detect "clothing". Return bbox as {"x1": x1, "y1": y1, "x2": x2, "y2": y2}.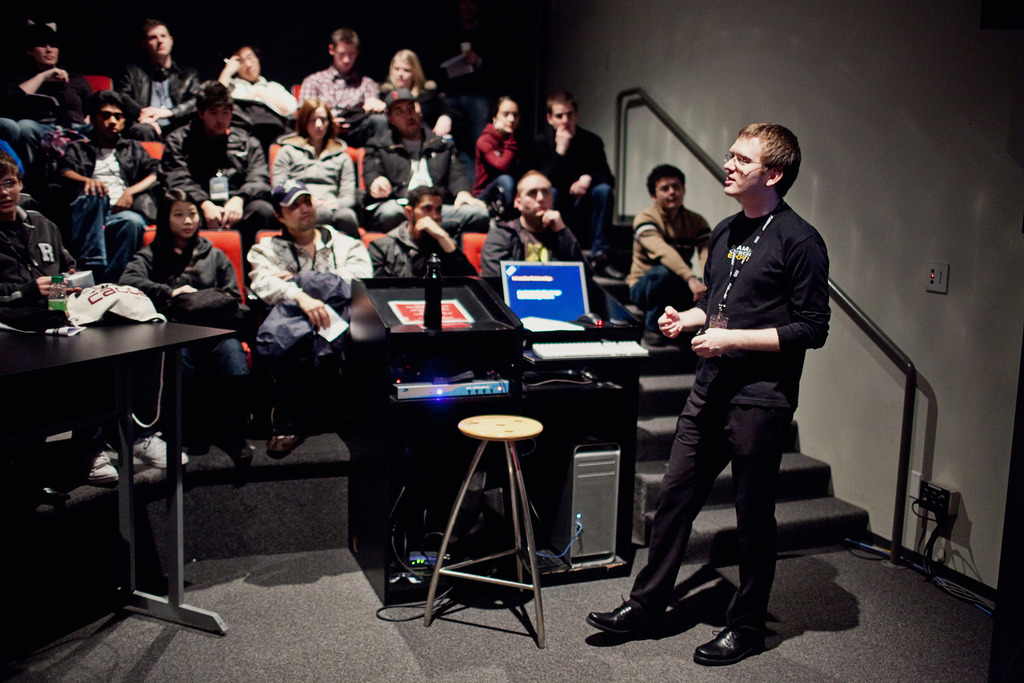
{"x1": 373, "y1": 222, "x2": 491, "y2": 283}.
